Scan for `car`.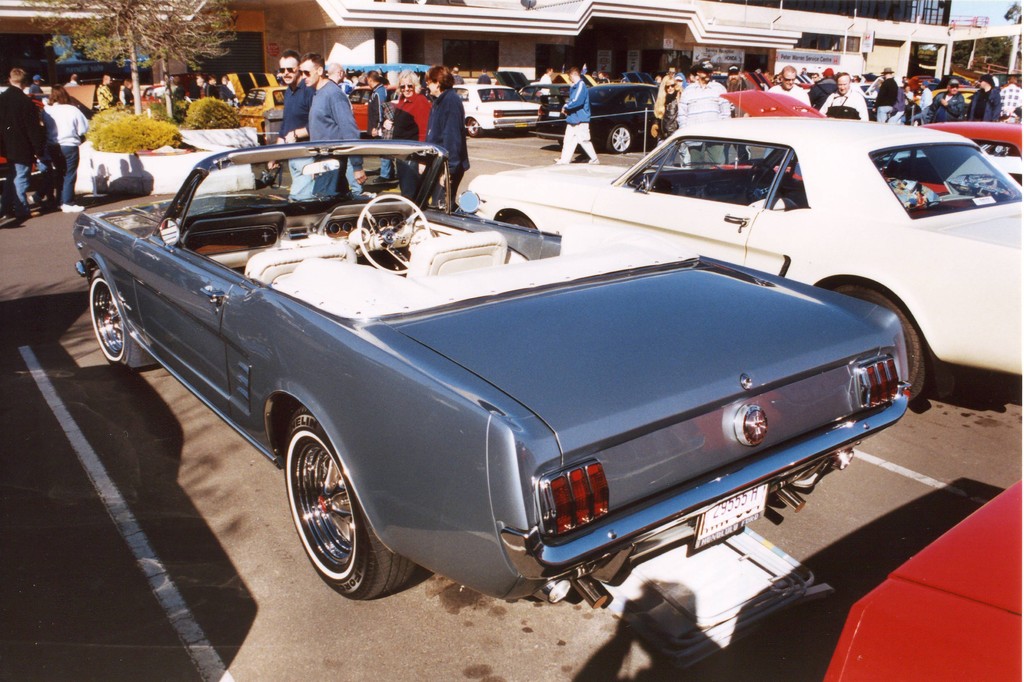
Scan result: [x1=724, y1=80, x2=1020, y2=181].
